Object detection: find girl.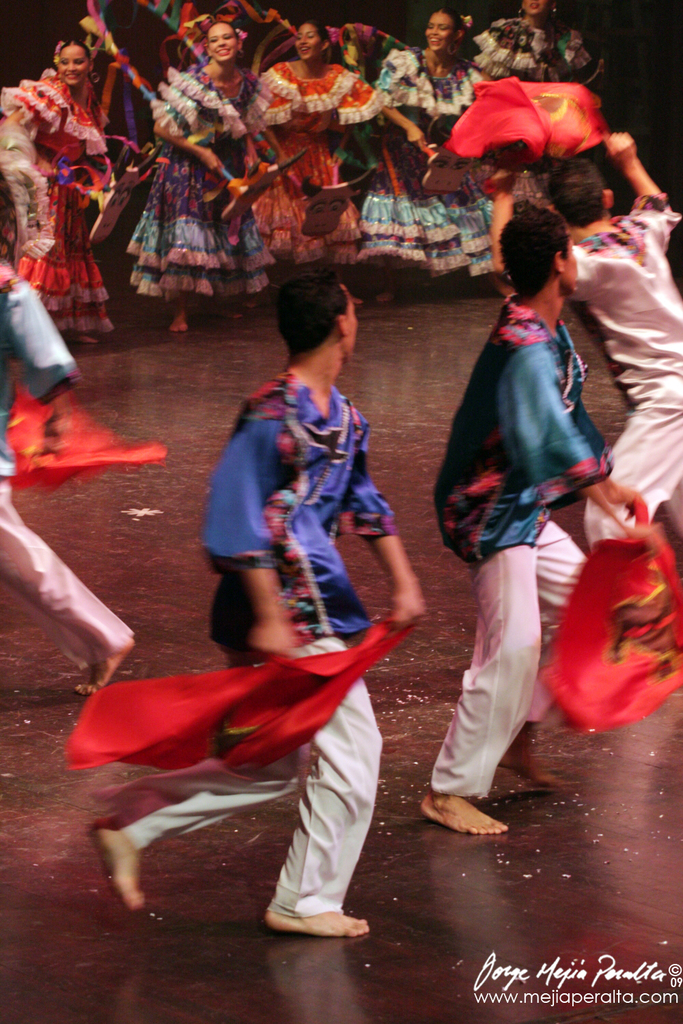
bbox=[469, 0, 611, 244].
